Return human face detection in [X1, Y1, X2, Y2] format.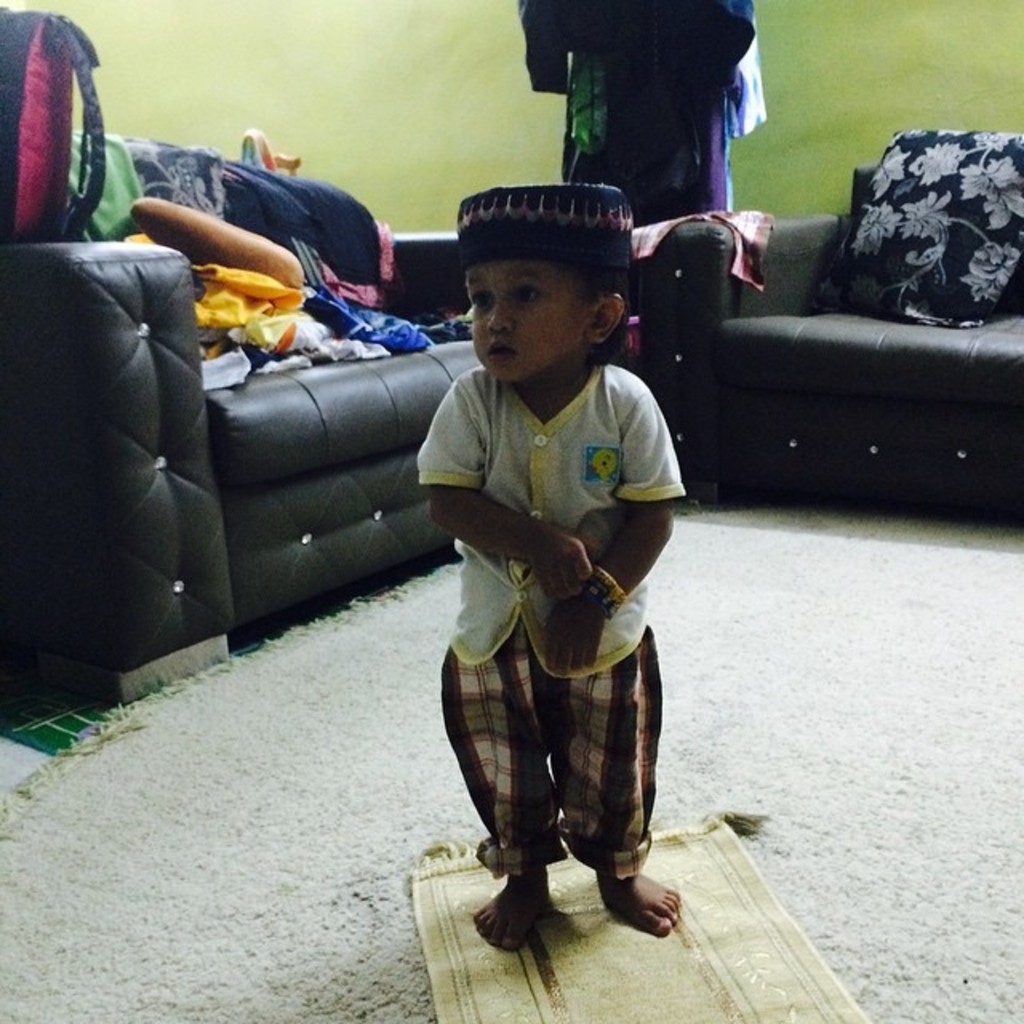
[462, 253, 602, 381].
